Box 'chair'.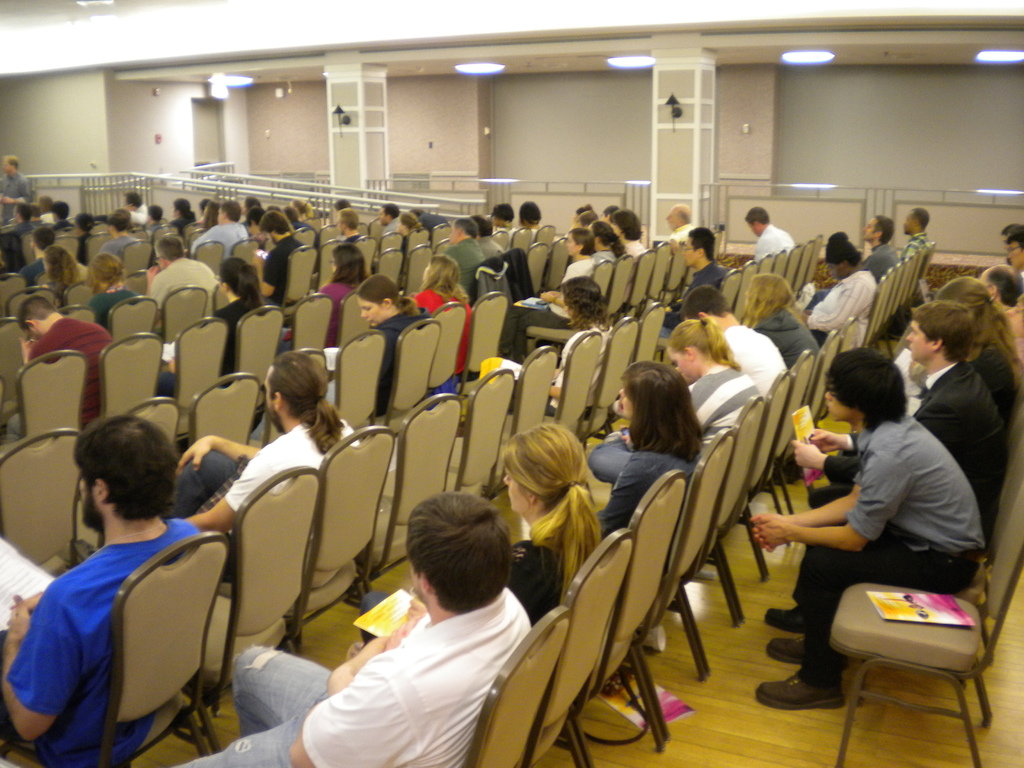
{"left": 588, "top": 472, "right": 689, "bottom": 767}.
